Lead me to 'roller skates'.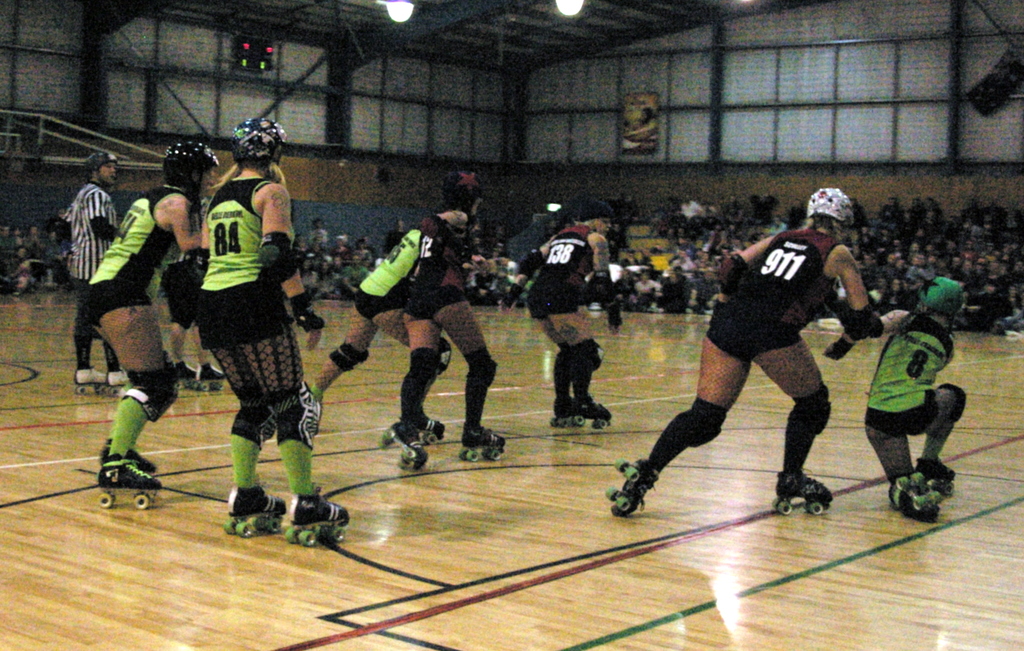
Lead to x1=285, y1=490, x2=354, y2=549.
